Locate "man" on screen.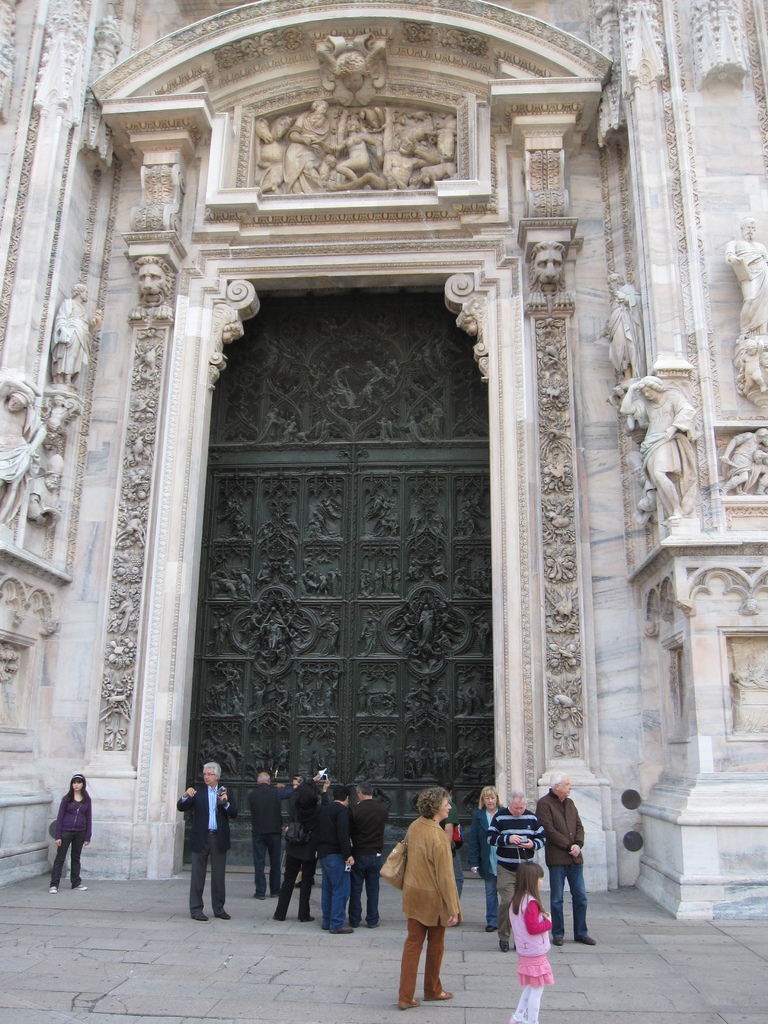
On screen at [left=534, top=770, right=602, bottom=947].
